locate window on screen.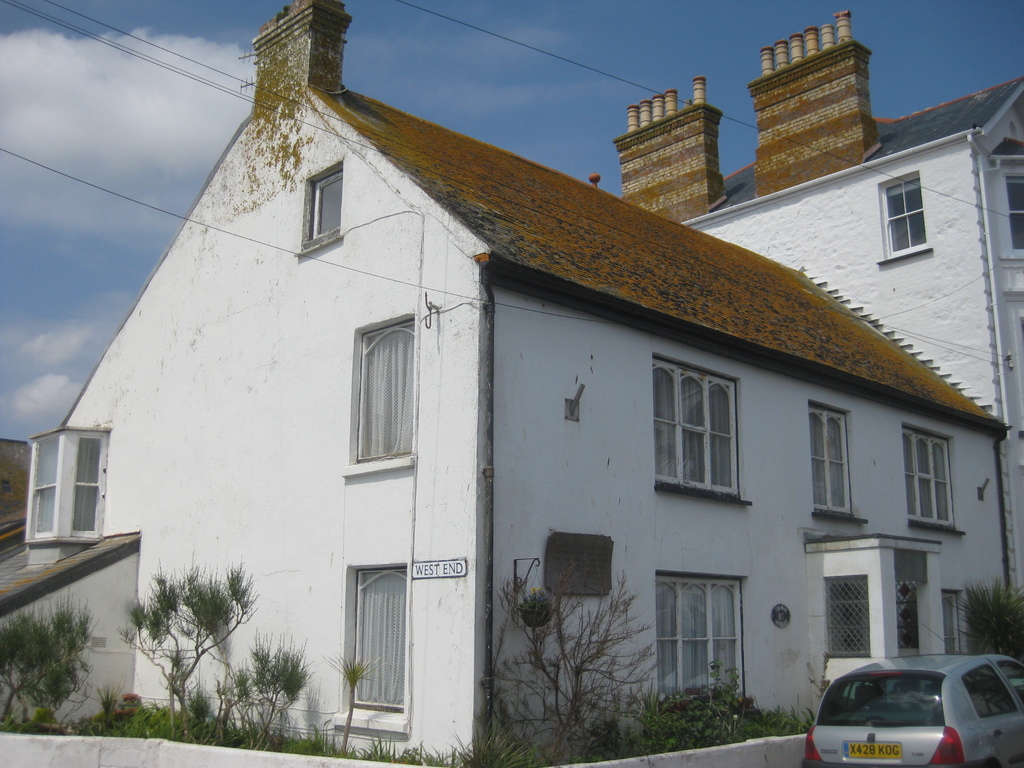
On screen at detection(654, 569, 746, 705).
